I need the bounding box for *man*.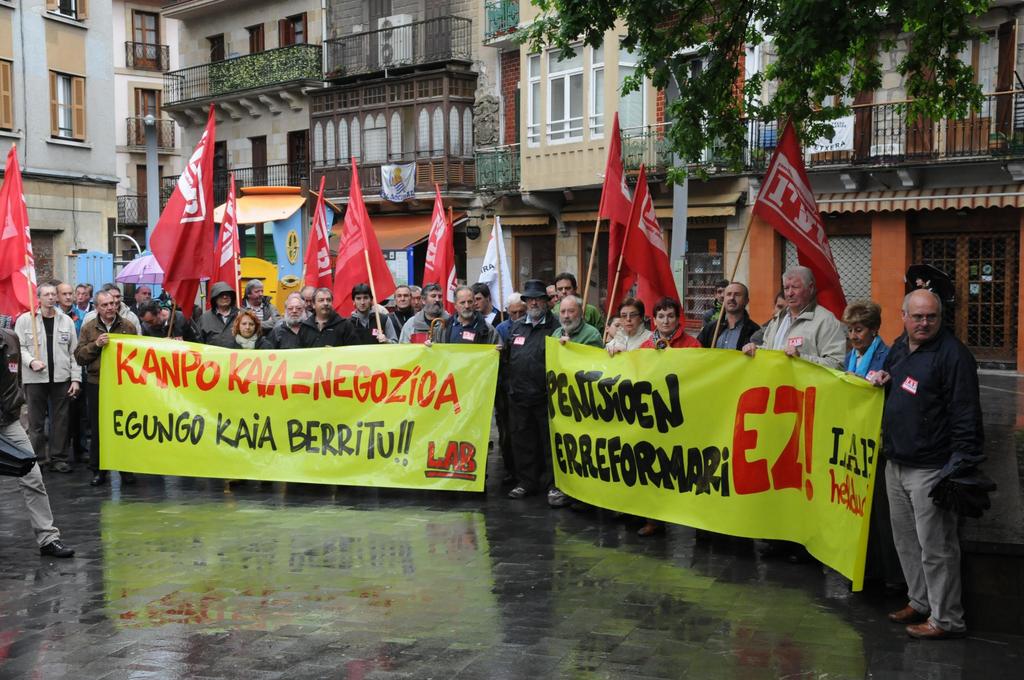
Here it is: <region>12, 284, 77, 474</region>.
